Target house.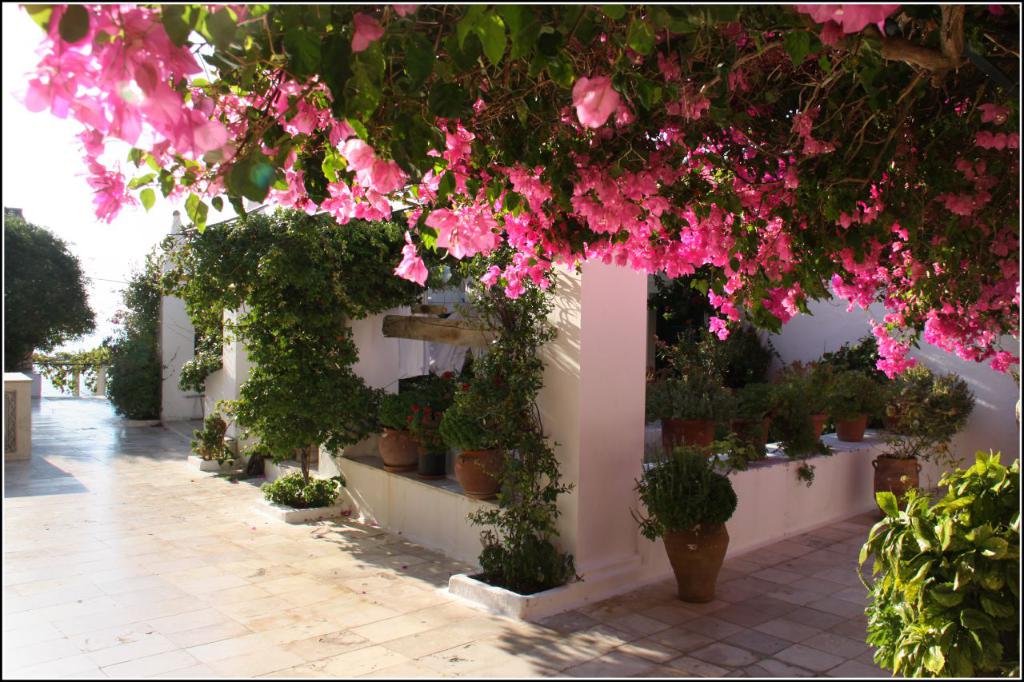
Target region: locate(122, 153, 971, 640).
